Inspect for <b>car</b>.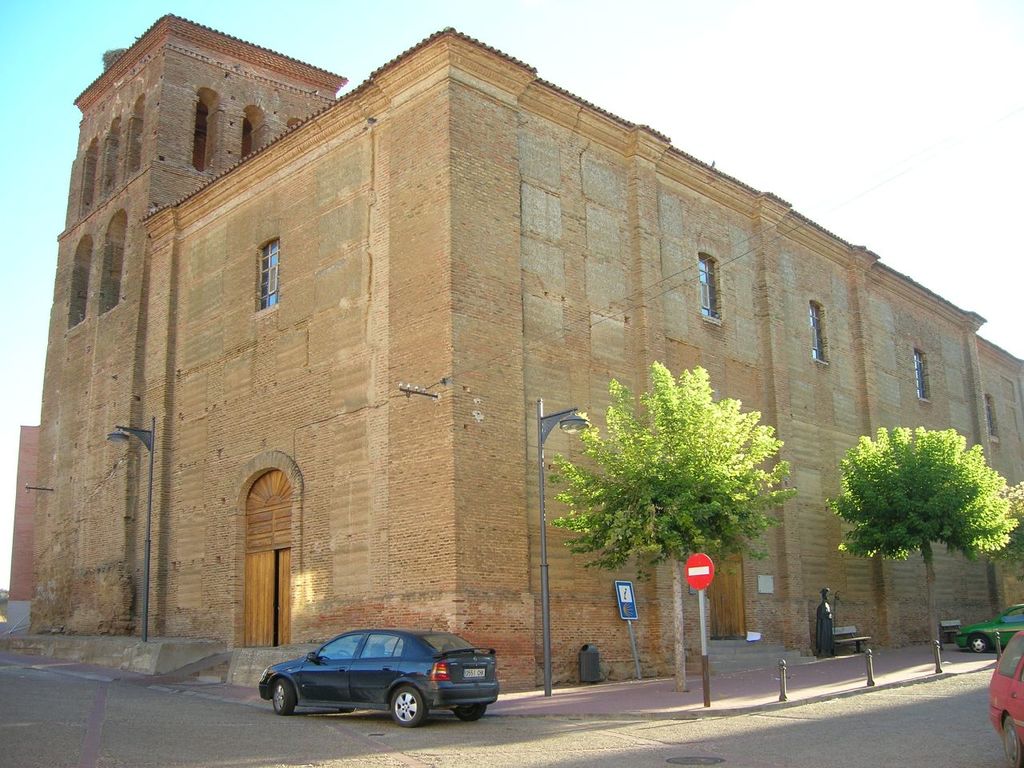
Inspection: region(955, 598, 1023, 650).
